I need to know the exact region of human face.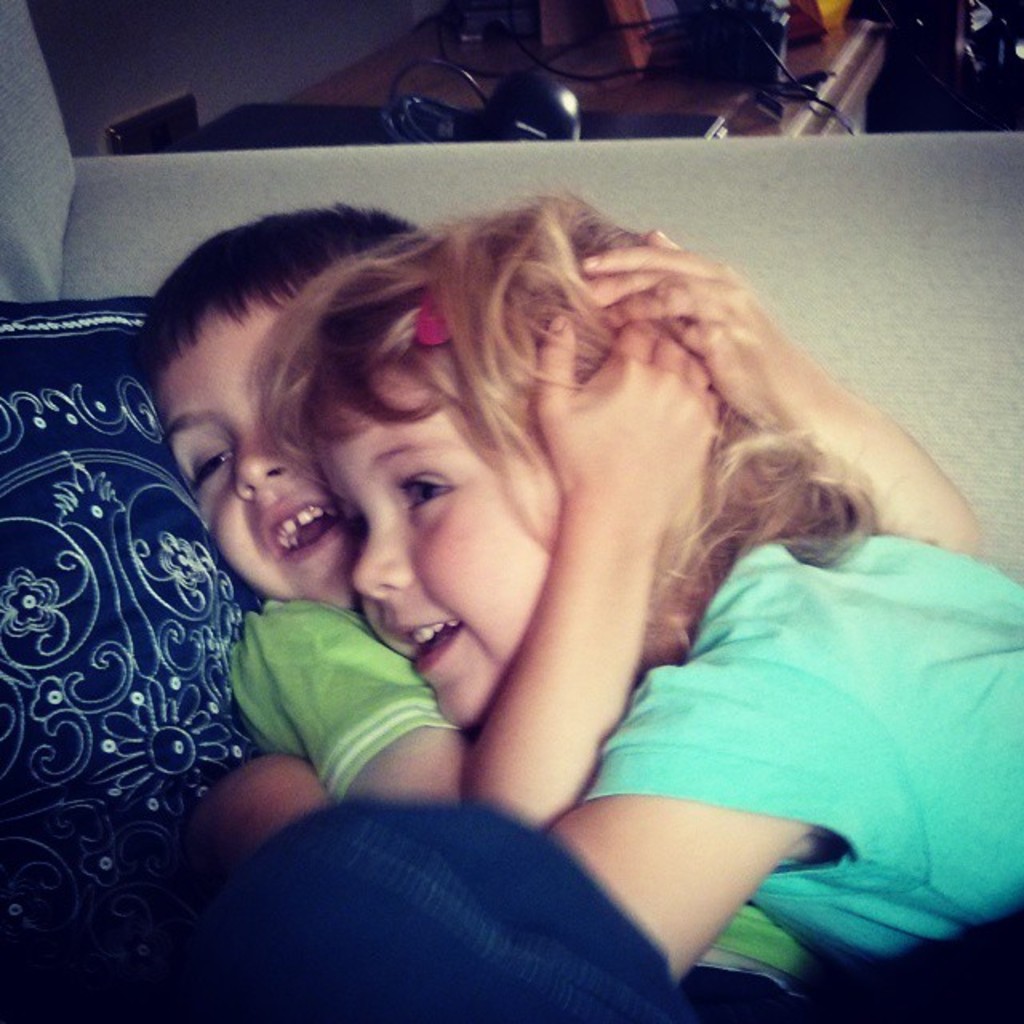
Region: {"left": 352, "top": 374, "right": 566, "bottom": 738}.
